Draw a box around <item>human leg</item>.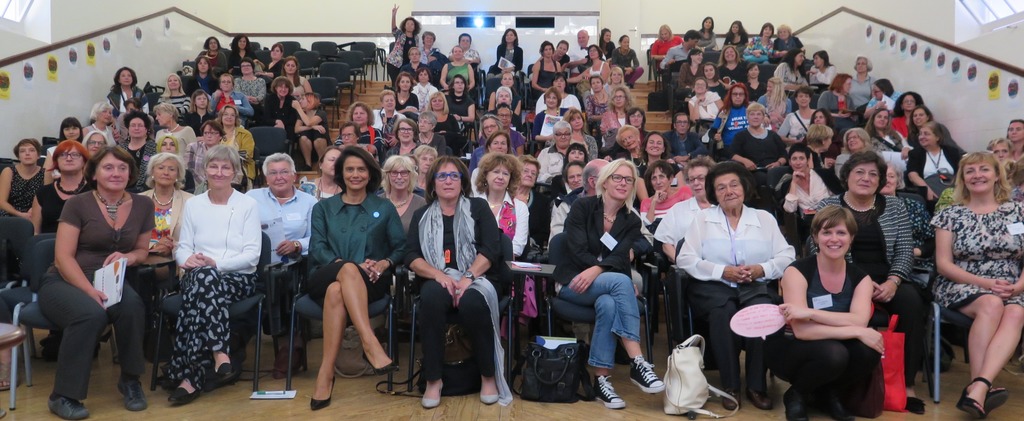
left=415, top=274, right=451, bottom=403.
